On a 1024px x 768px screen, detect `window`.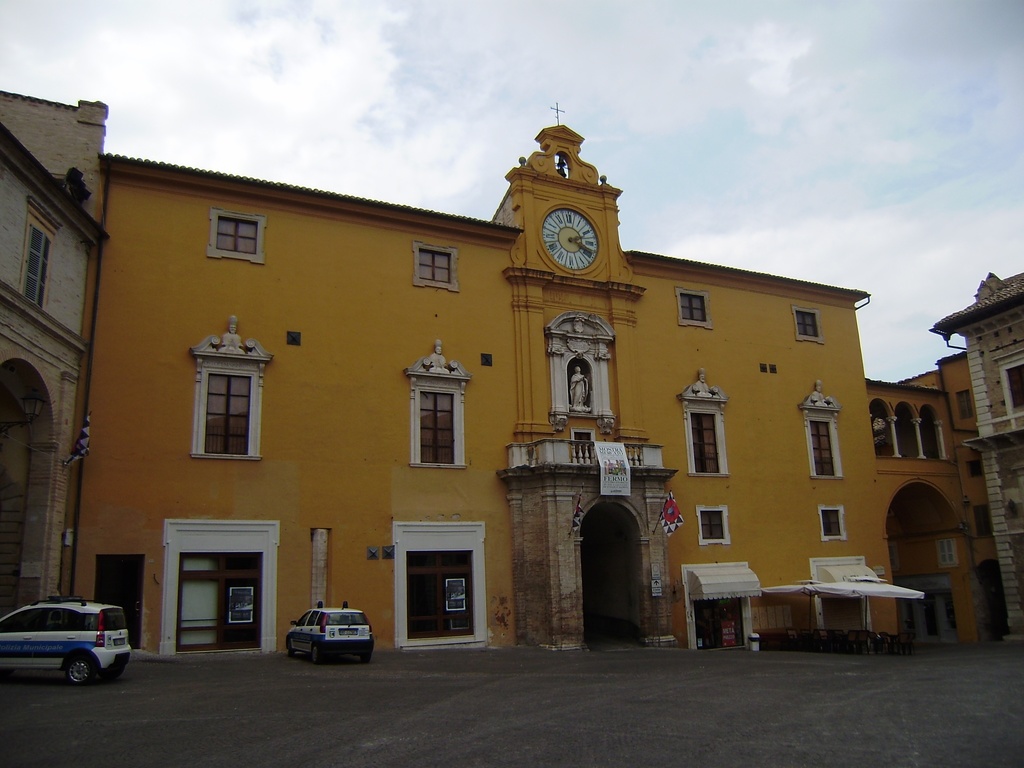
<bbox>419, 390, 455, 461</bbox>.
